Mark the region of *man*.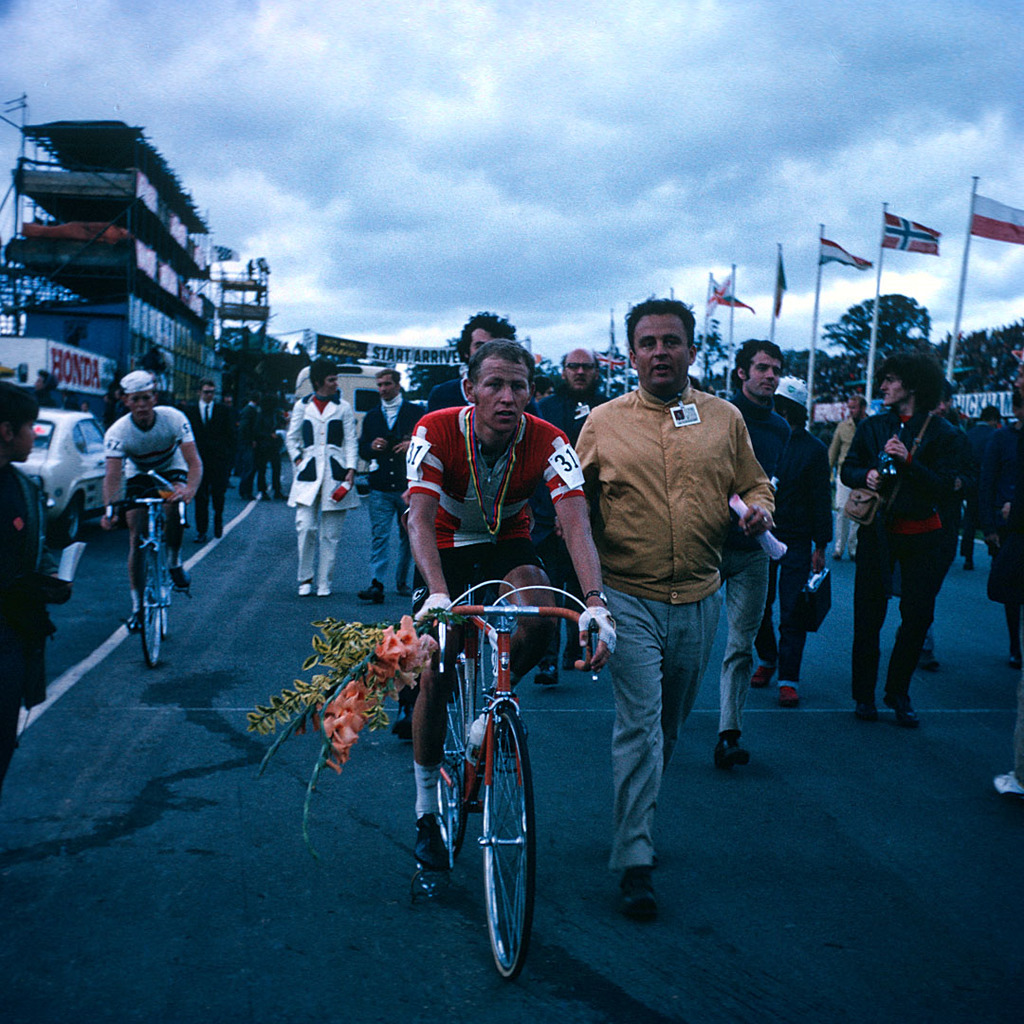
Region: bbox=(960, 400, 1002, 568).
